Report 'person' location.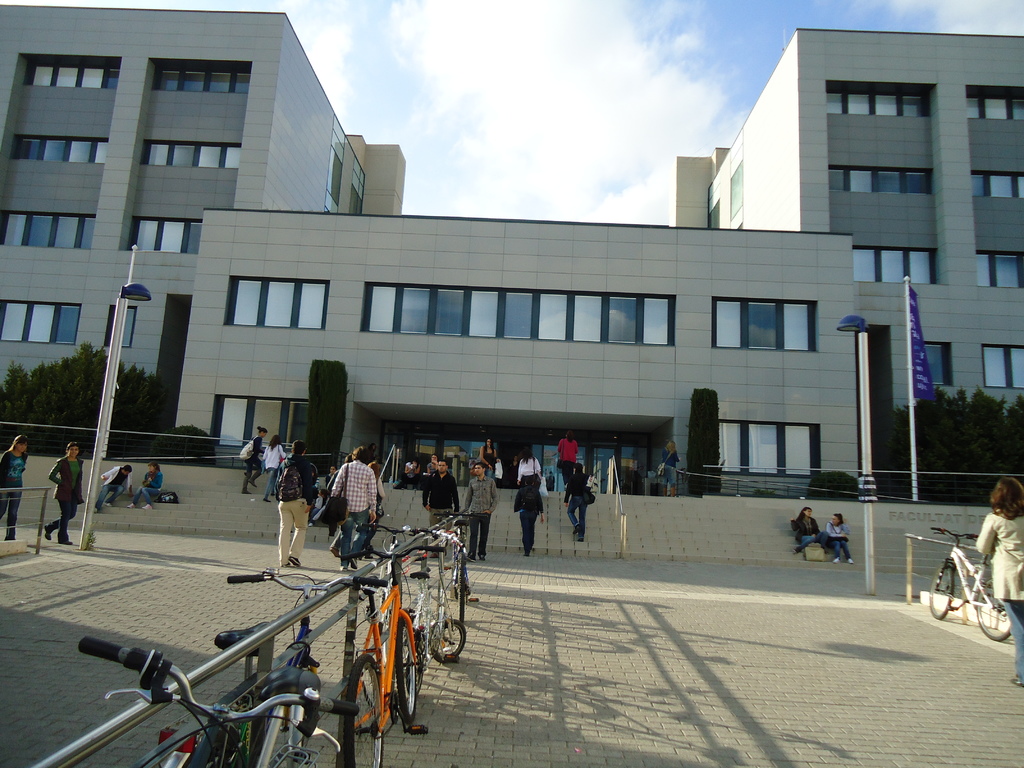
Report: 128:461:163:509.
